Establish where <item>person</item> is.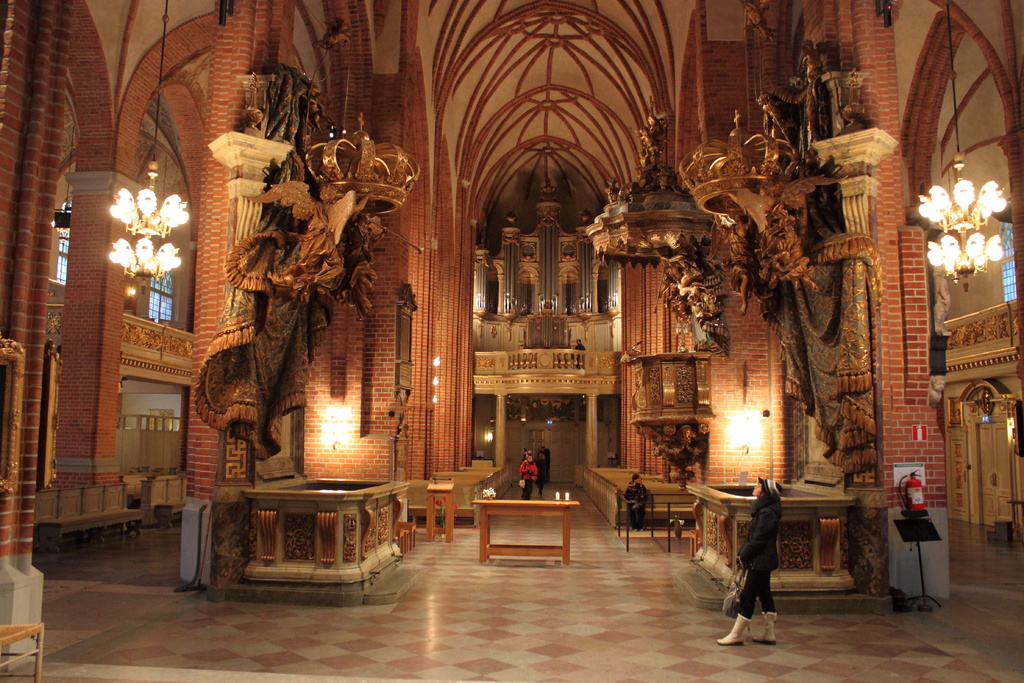
Established at region(623, 472, 653, 531).
